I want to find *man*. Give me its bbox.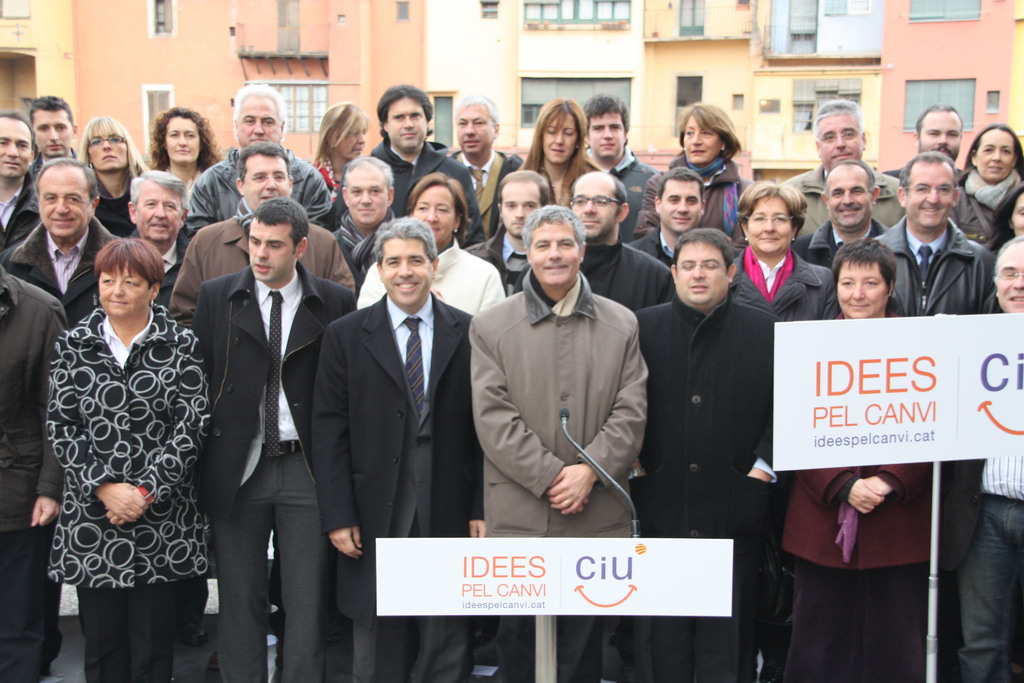
[left=0, top=161, right=130, bottom=339].
